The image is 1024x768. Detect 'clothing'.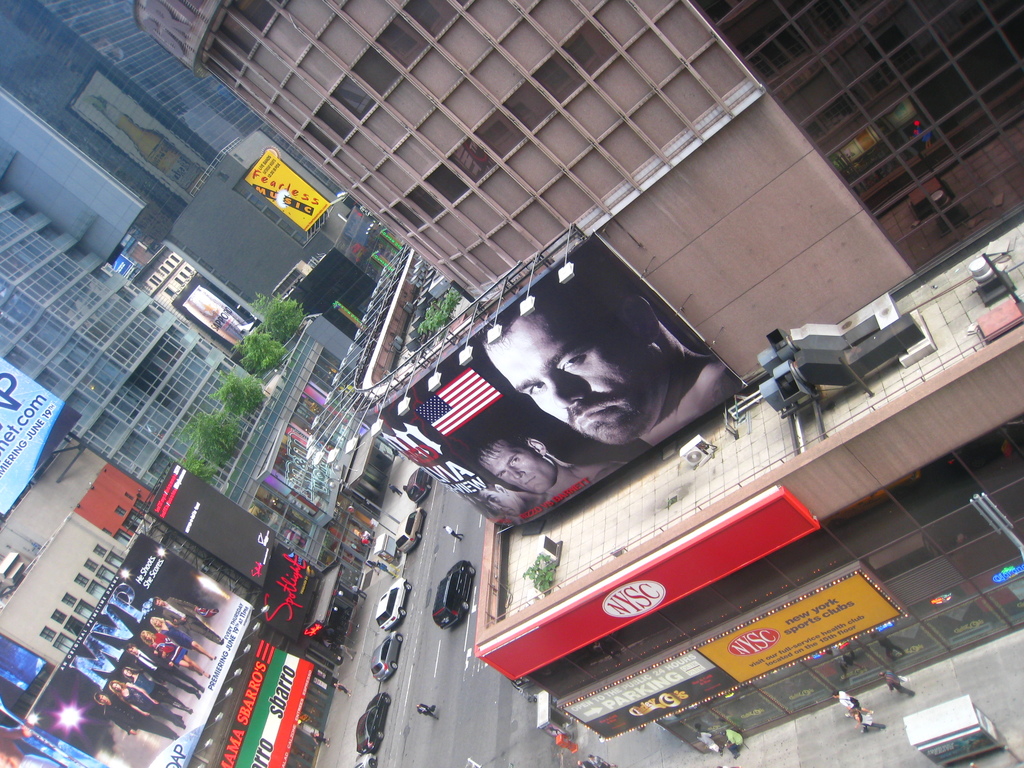
Detection: (left=415, top=703, right=435, bottom=719).
